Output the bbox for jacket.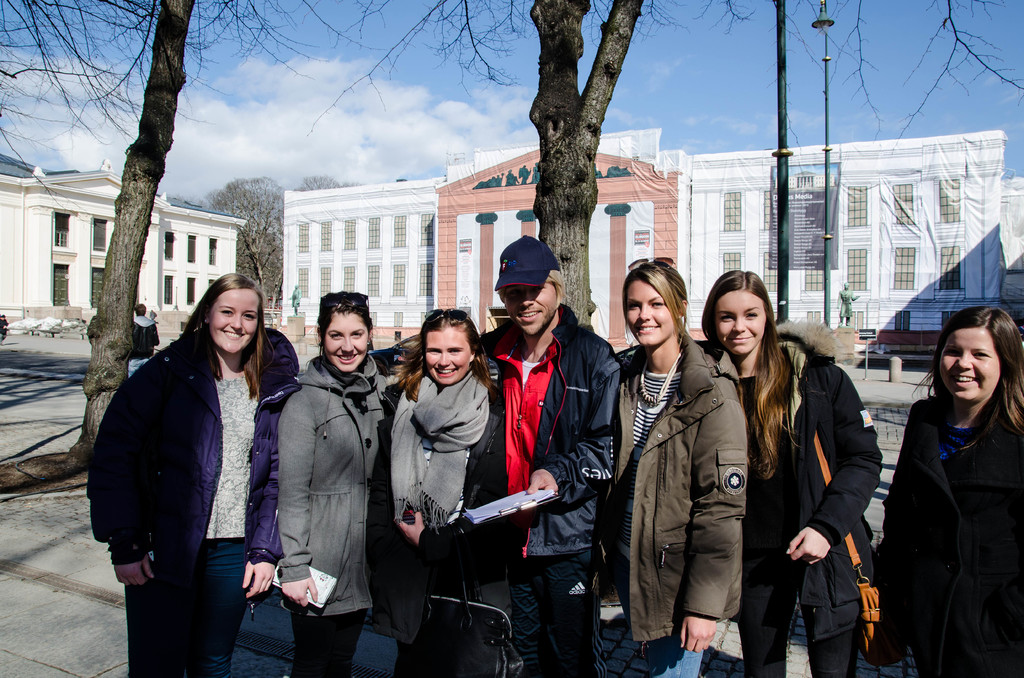
596 325 742 646.
